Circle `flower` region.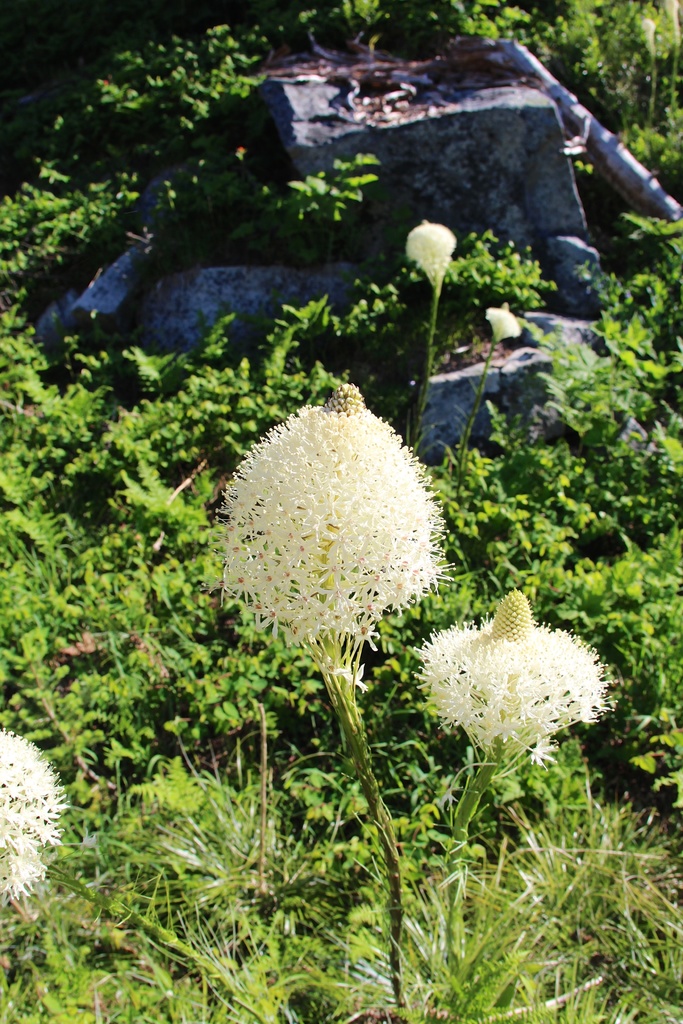
Region: bbox=[210, 352, 457, 661].
